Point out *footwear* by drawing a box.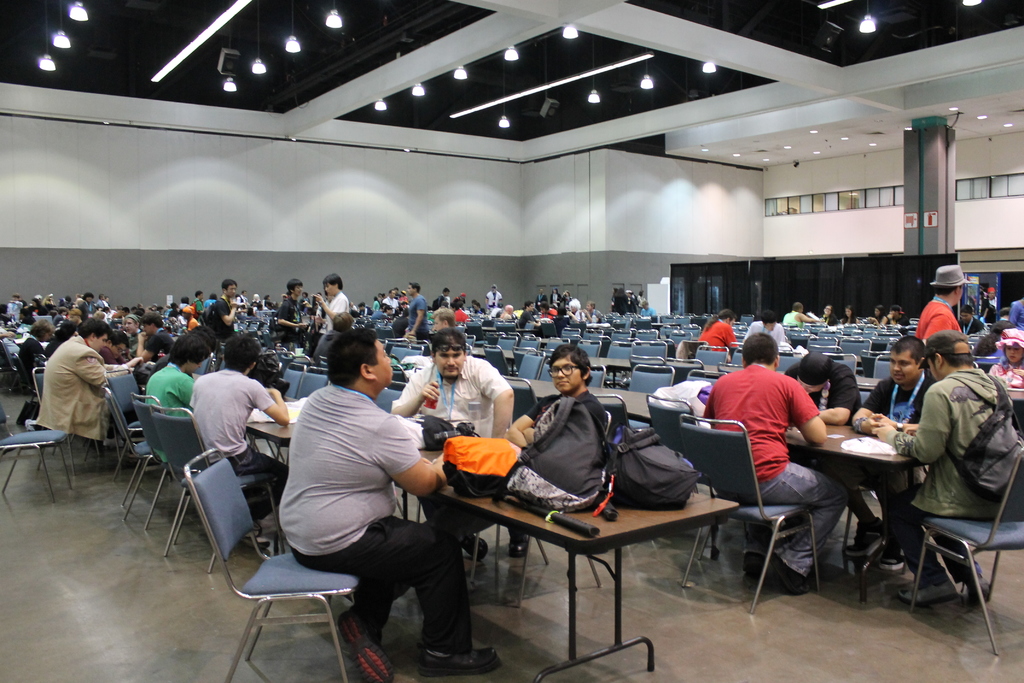
{"x1": 415, "y1": 651, "x2": 506, "y2": 671}.
